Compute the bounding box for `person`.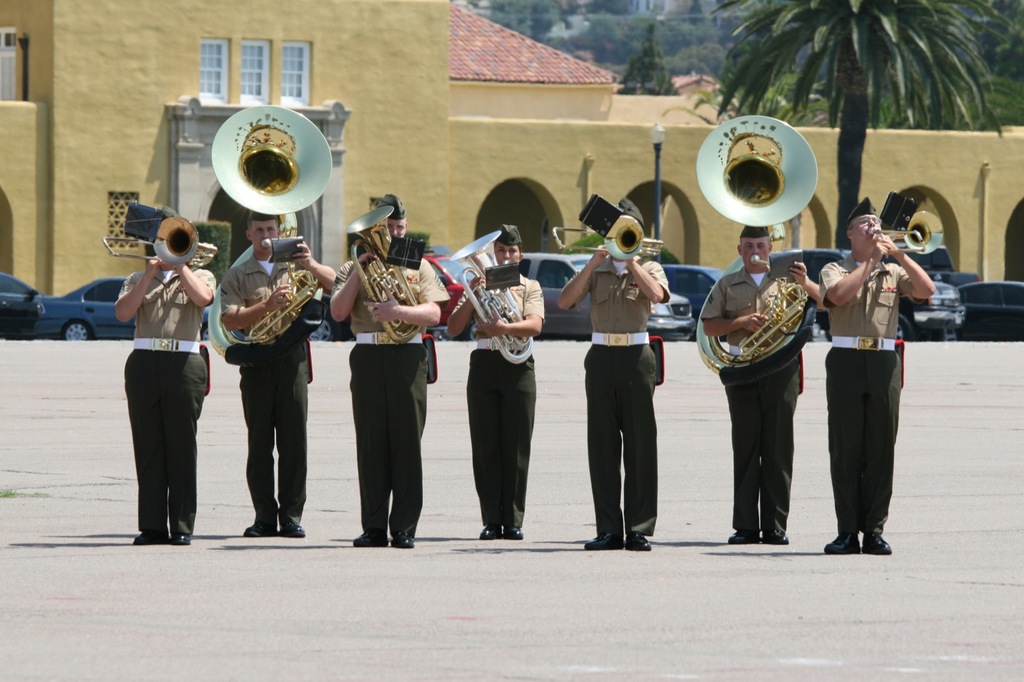
locate(330, 194, 451, 549).
